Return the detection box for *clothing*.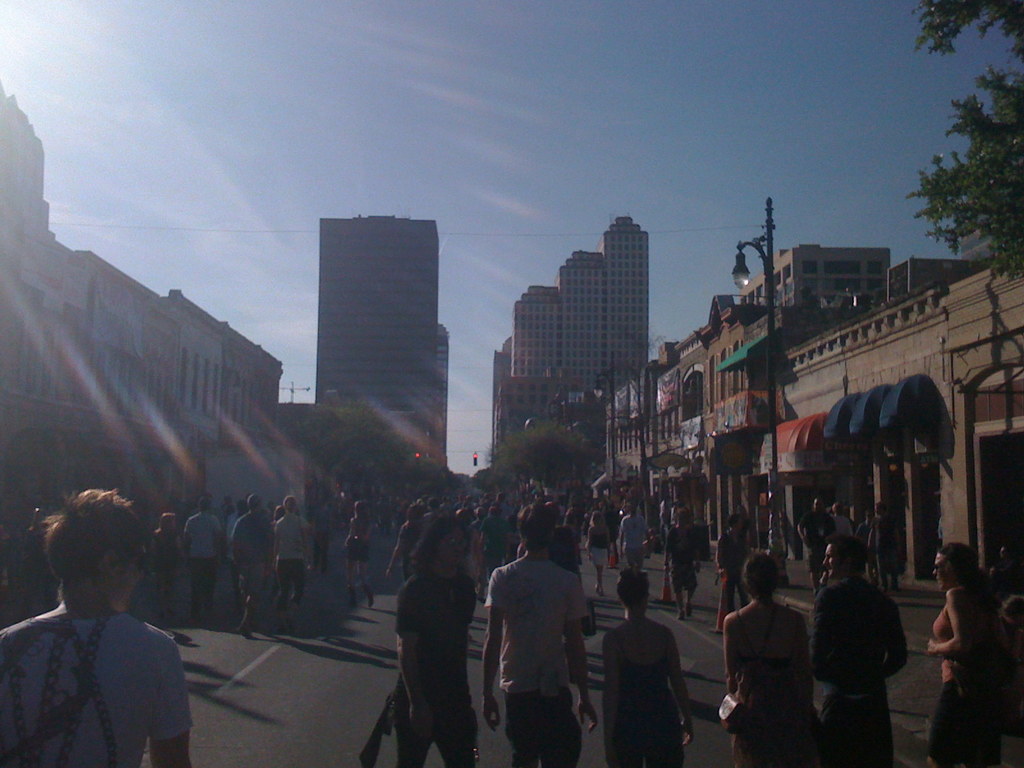
{"x1": 482, "y1": 558, "x2": 593, "y2": 767}.
